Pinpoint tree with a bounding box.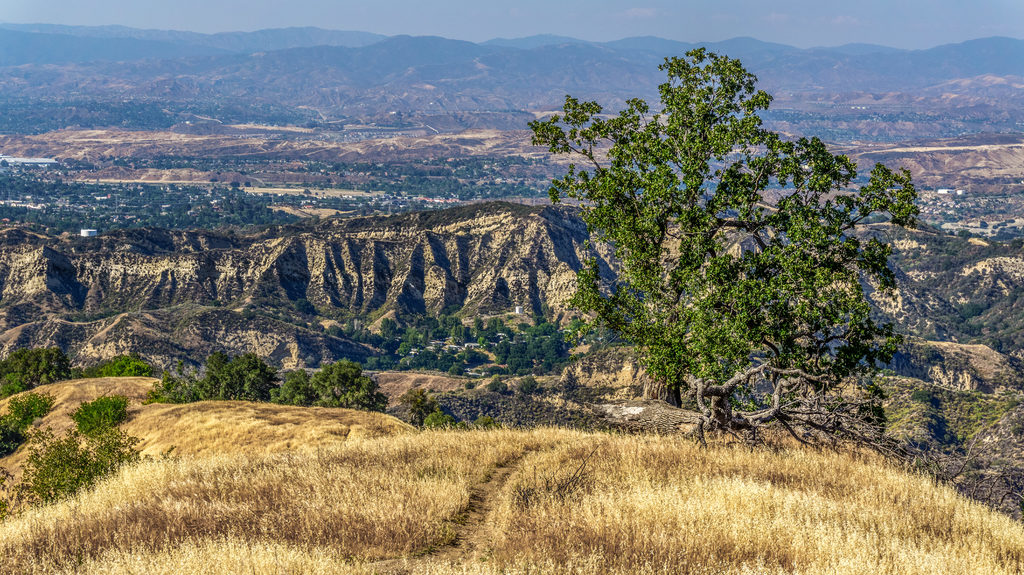
bbox(291, 293, 311, 317).
